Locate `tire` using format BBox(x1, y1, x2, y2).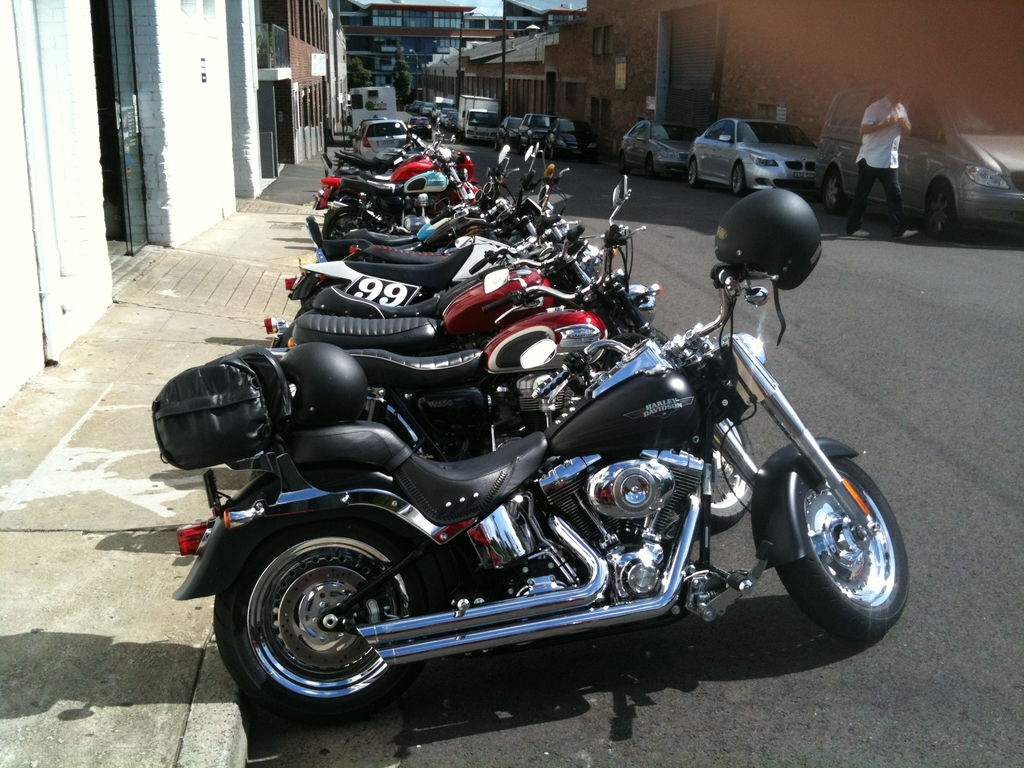
BBox(684, 161, 700, 188).
